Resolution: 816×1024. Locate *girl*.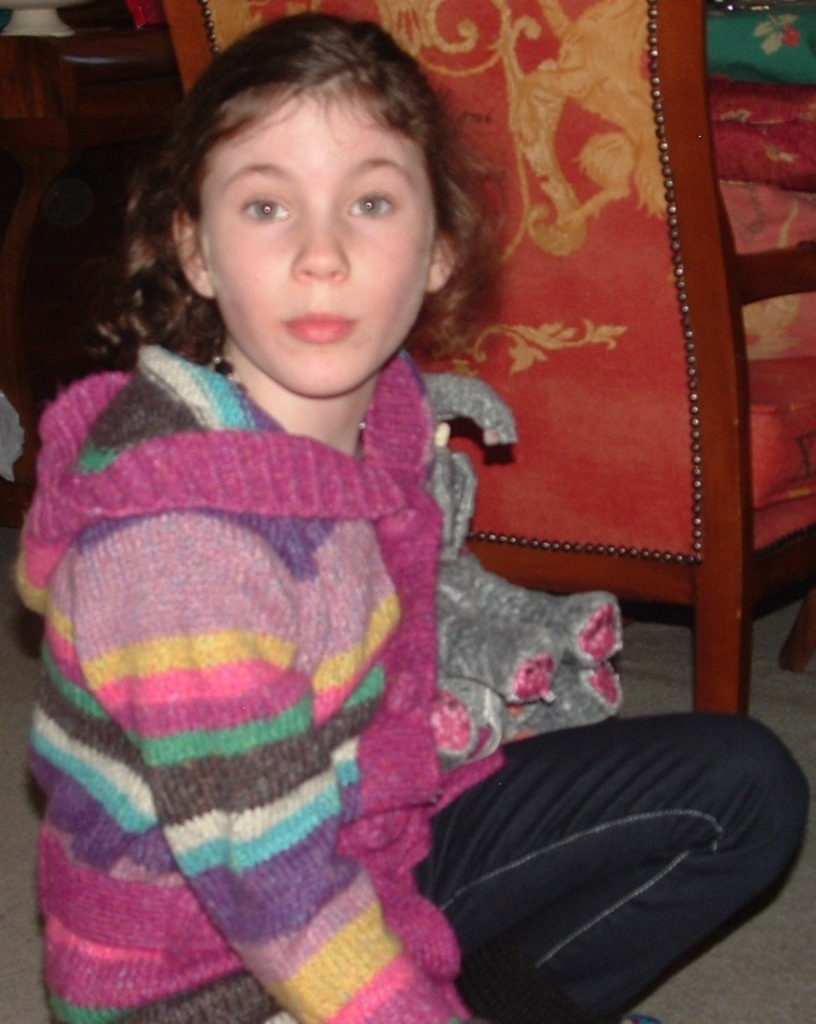
7:9:811:1023.
